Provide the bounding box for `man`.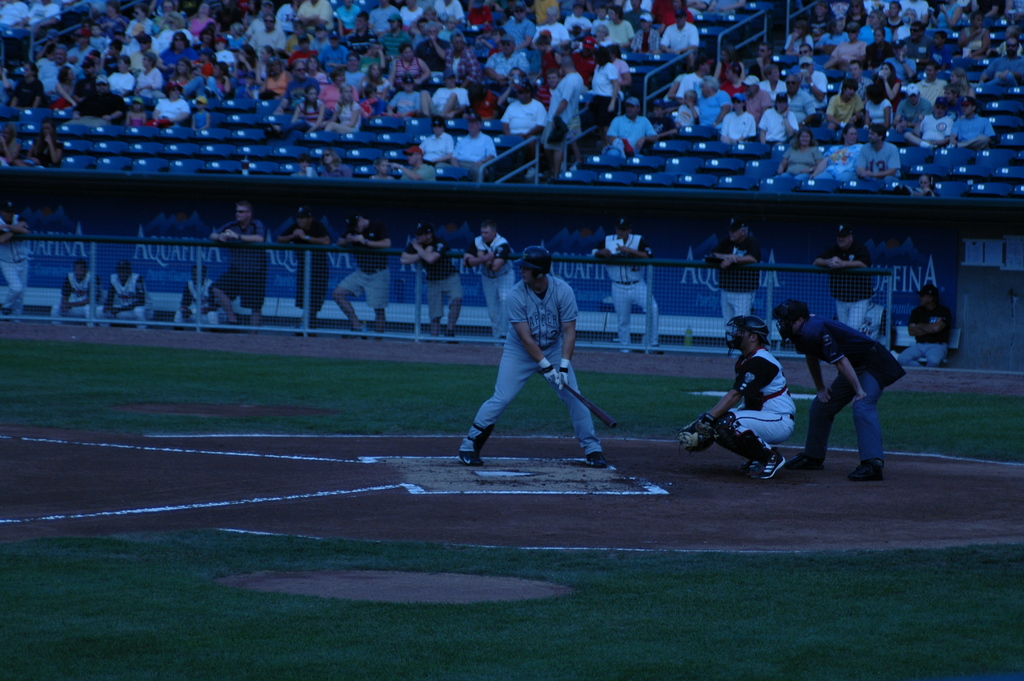
box=[545, 55, 584, 120].
